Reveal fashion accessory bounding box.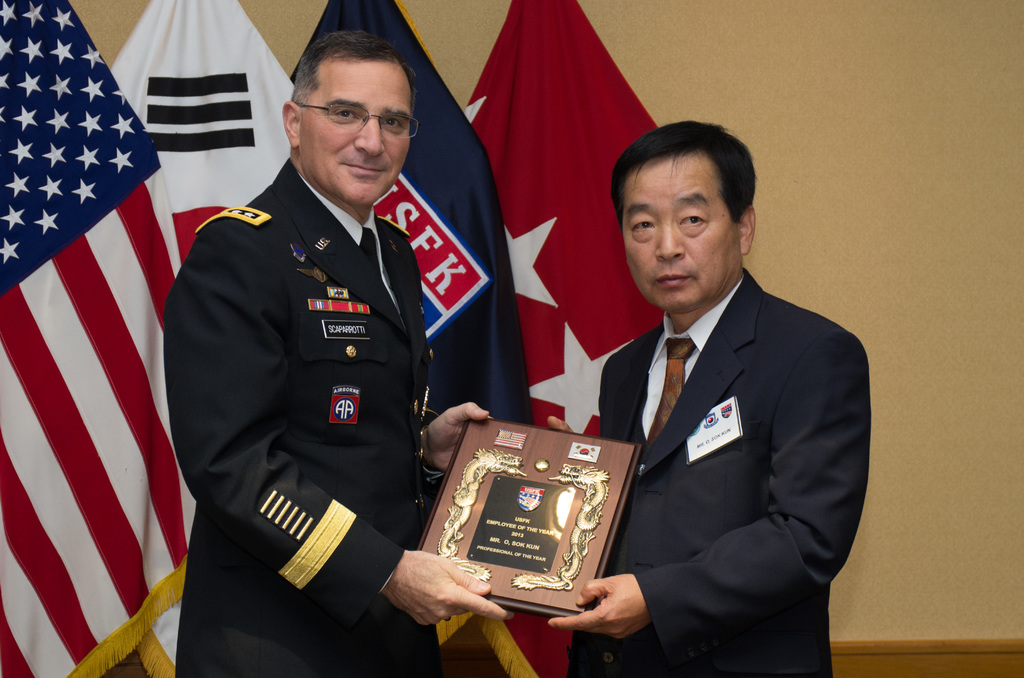
Revealed: Rect(290, 97, 420, 140).
